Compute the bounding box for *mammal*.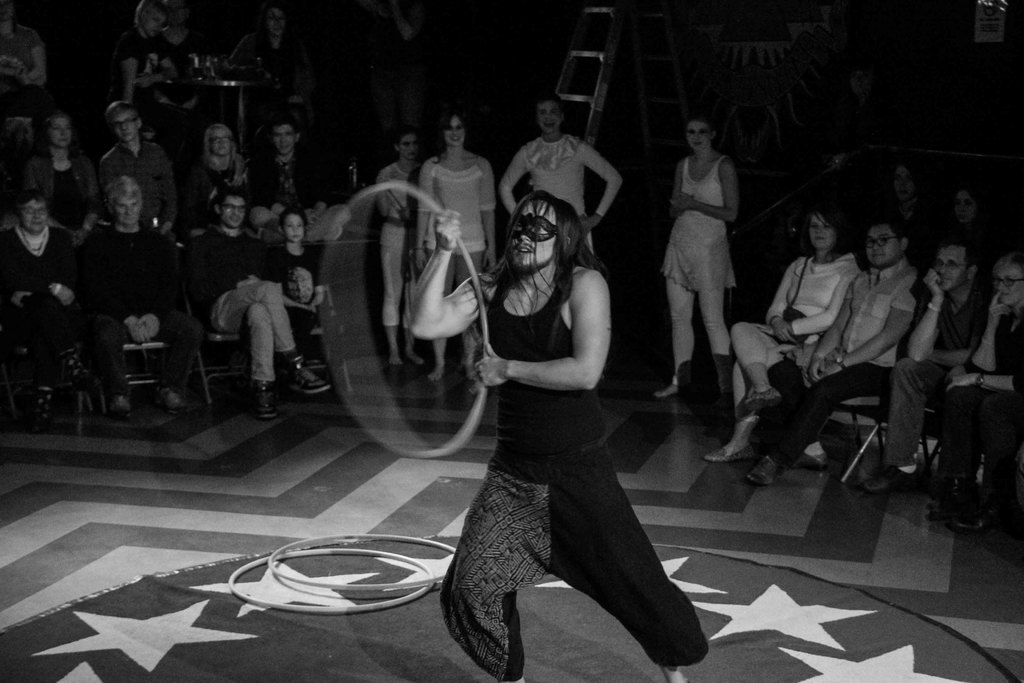
865, 222, 987, 500.
